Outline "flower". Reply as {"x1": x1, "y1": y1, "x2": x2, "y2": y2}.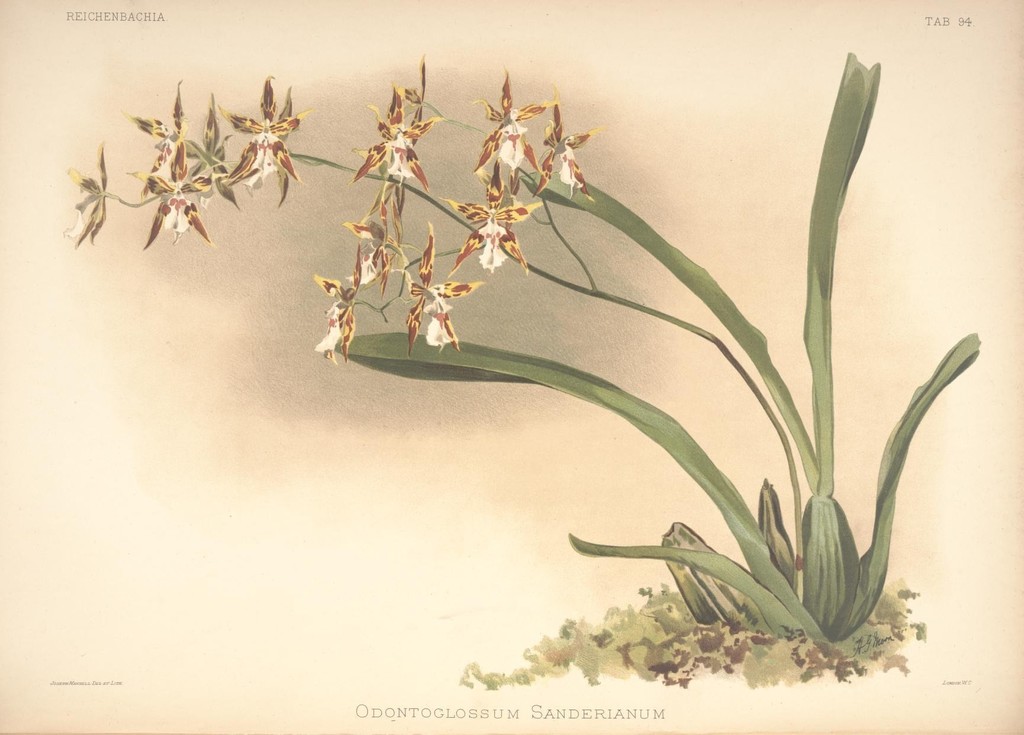
{"x1": 214, "y1": 64, "x2": 296, "y2": 200}.
